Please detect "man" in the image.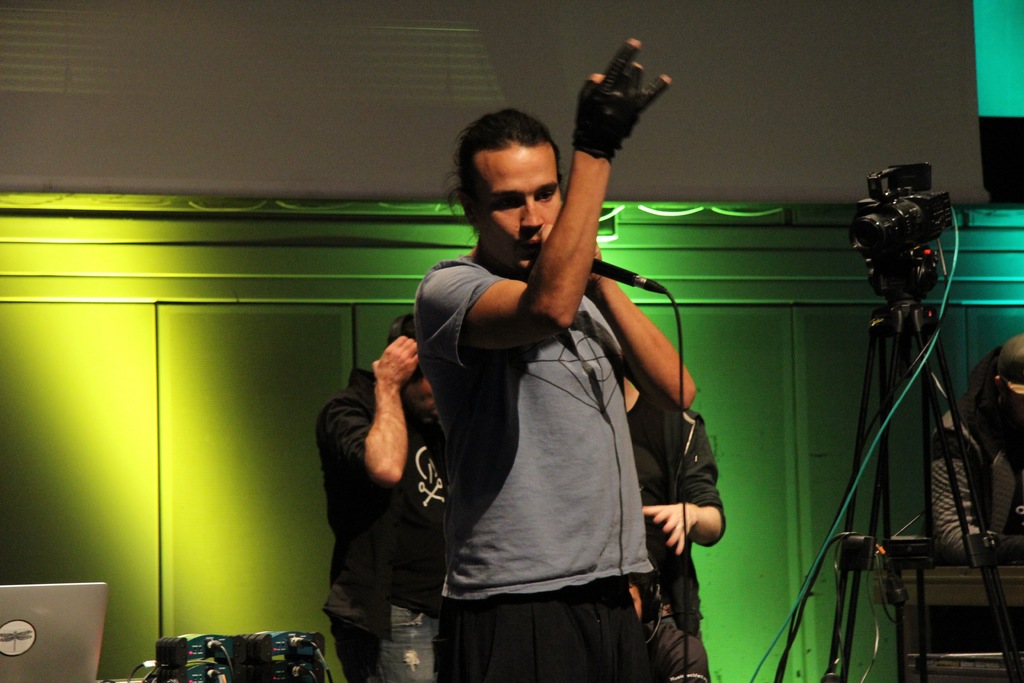
bbox=(301, 274, 490, 659).
